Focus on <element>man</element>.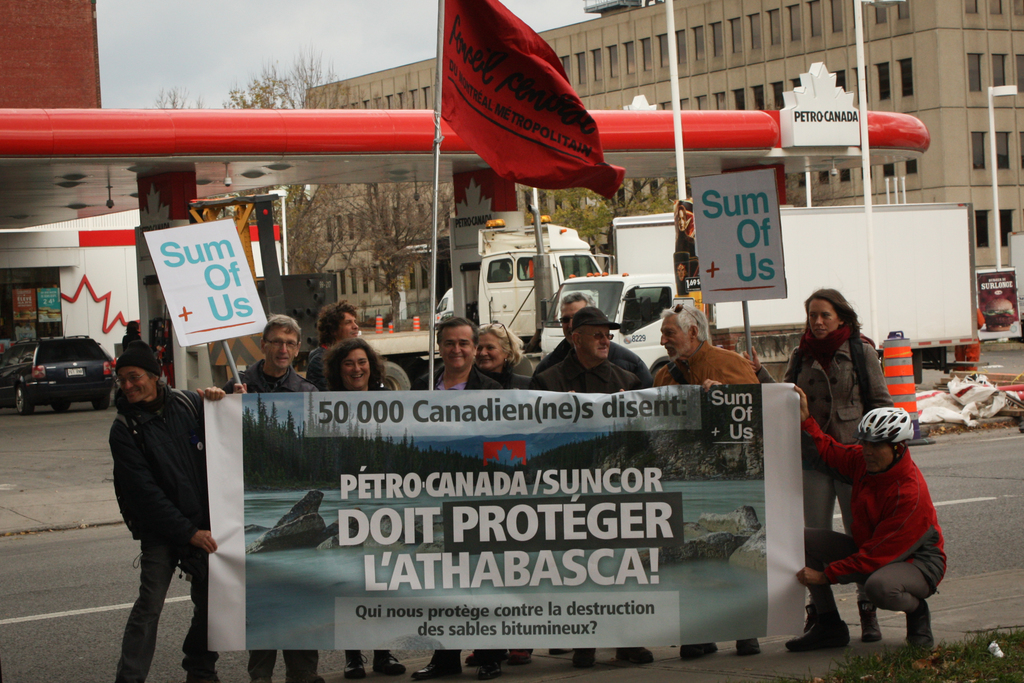
Focused at locate(646, 299, 751, 659).
